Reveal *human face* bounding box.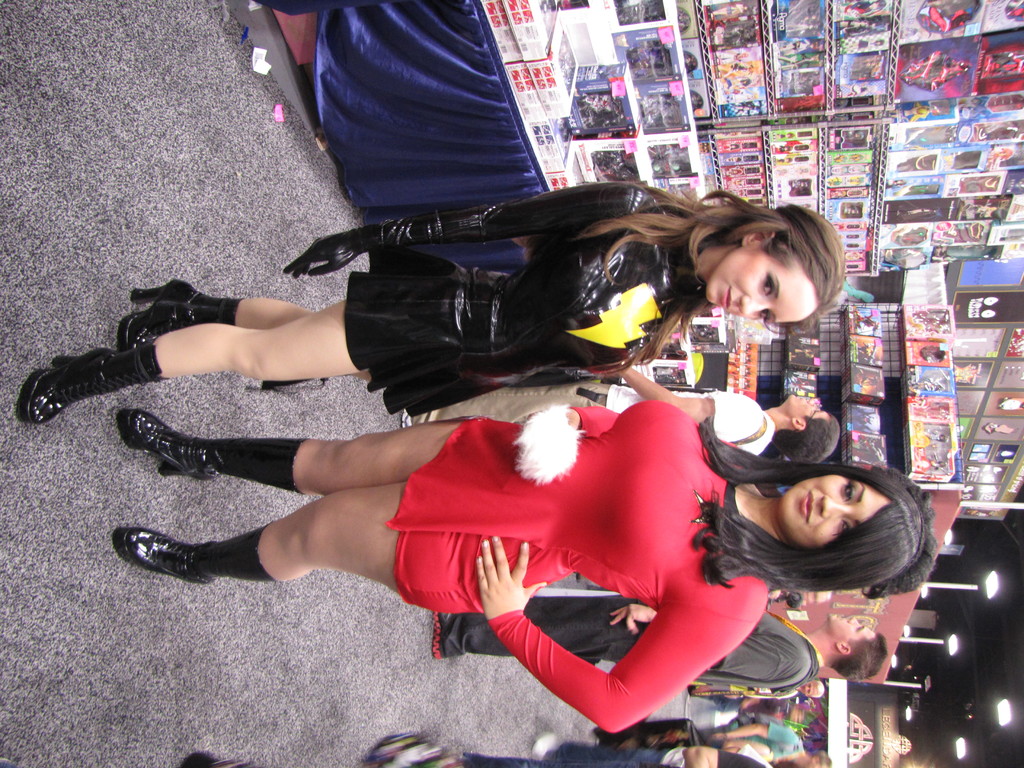
Revealed: 708:246:822:324.
